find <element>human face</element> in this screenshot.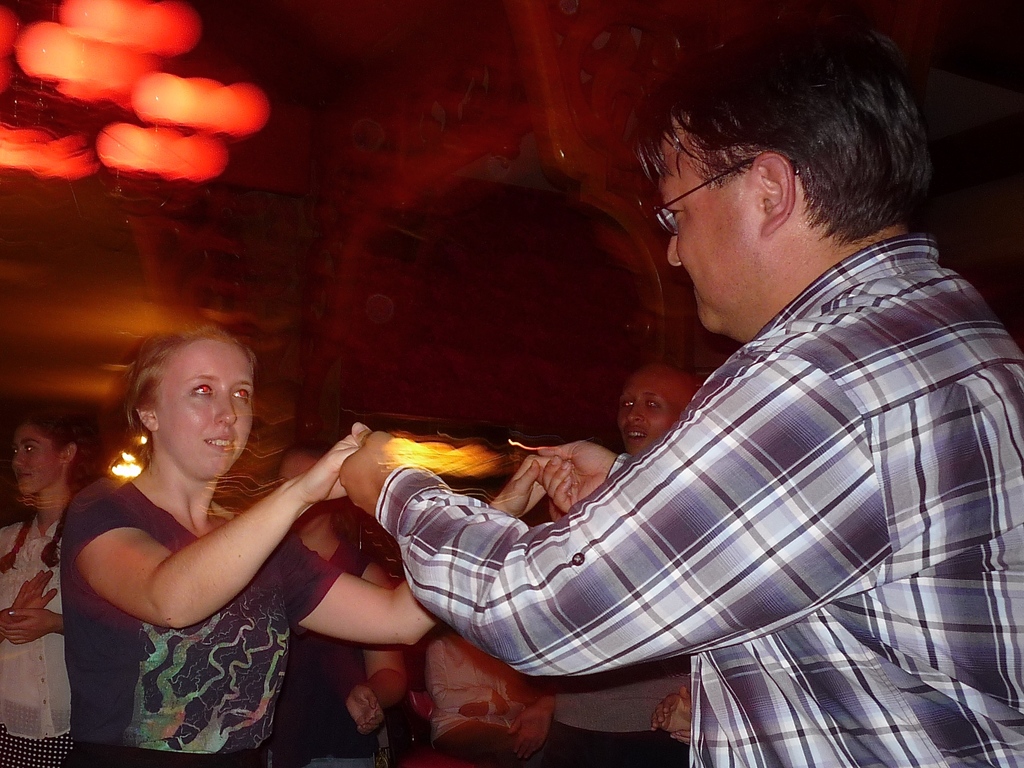
The bounding box for <element>human face</element> is [658, 140, 763, 331].
